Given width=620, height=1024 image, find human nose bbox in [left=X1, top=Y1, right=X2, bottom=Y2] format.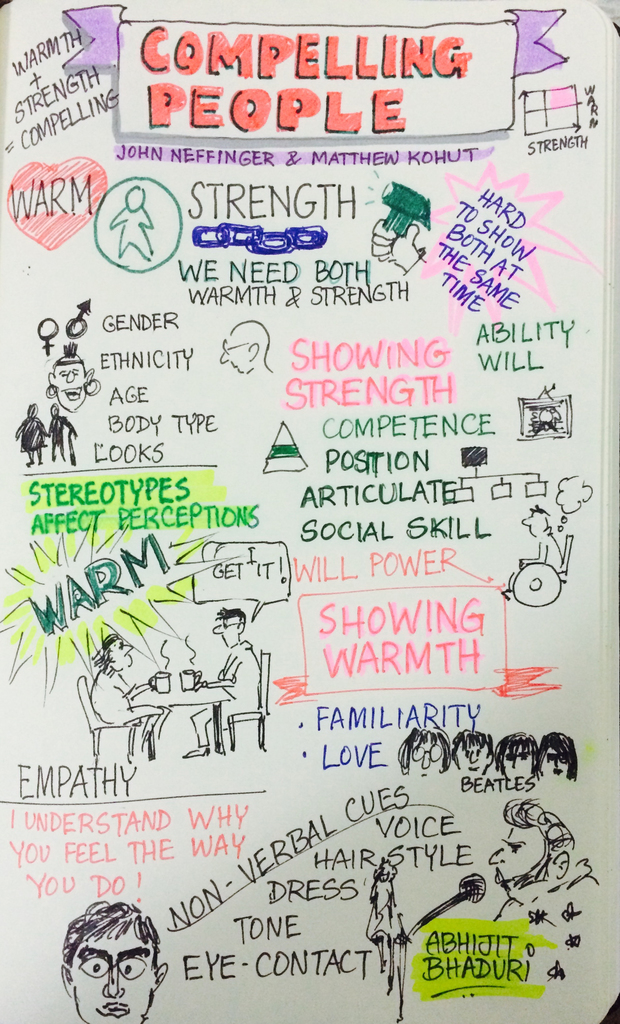
[left=220, top=355, right=226, bottom=362].
